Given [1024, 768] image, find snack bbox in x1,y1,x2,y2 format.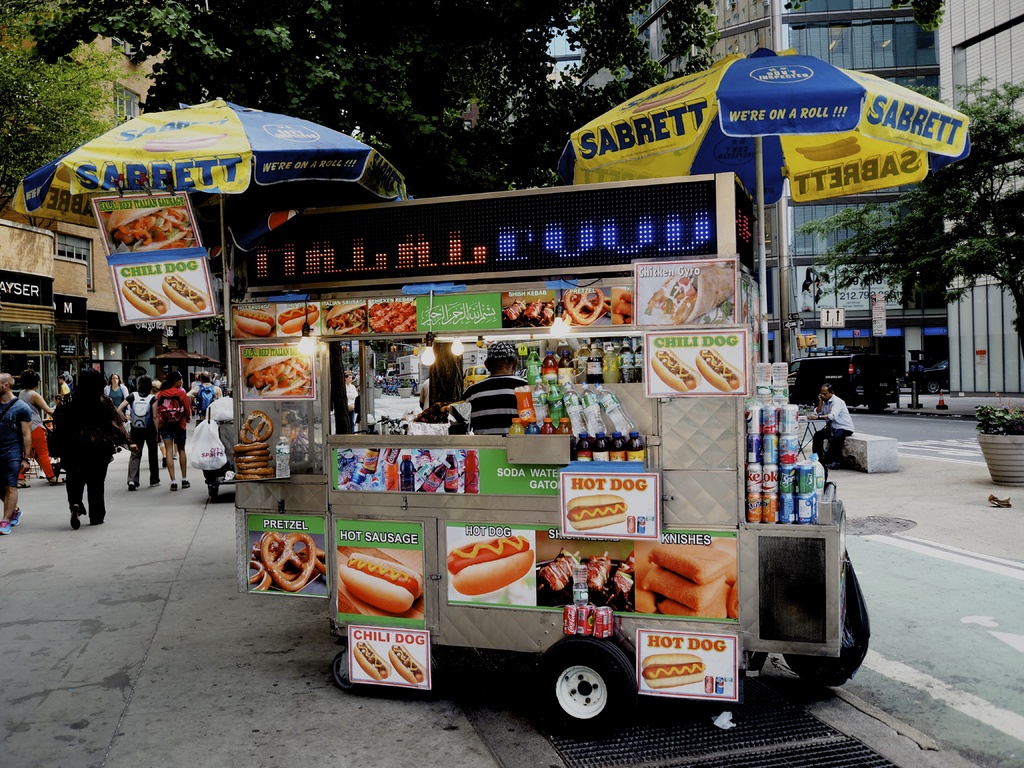
370,301,419,338.
